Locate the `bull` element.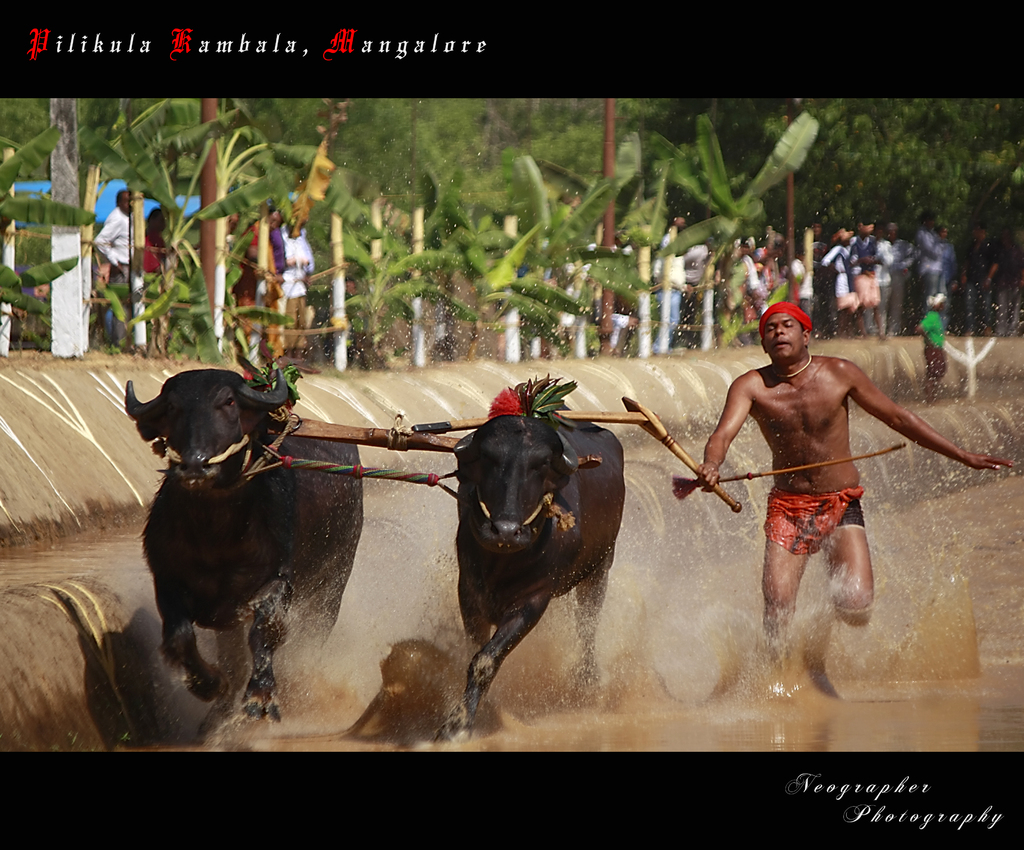
Element bbox: 122:369:364:723.
